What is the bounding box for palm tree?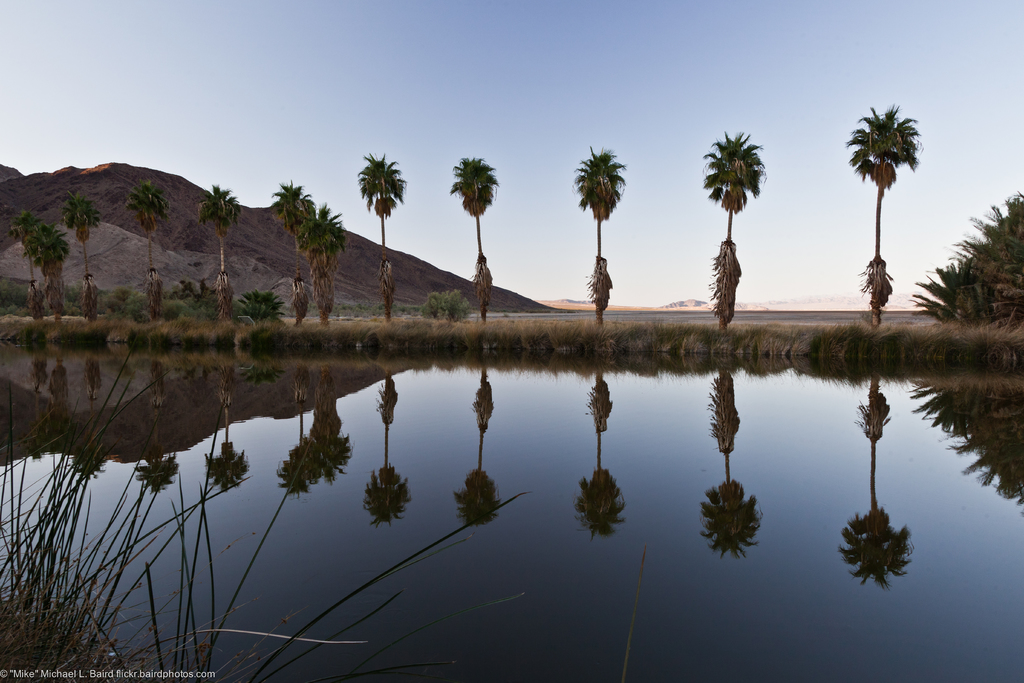
235,283,285,332.
